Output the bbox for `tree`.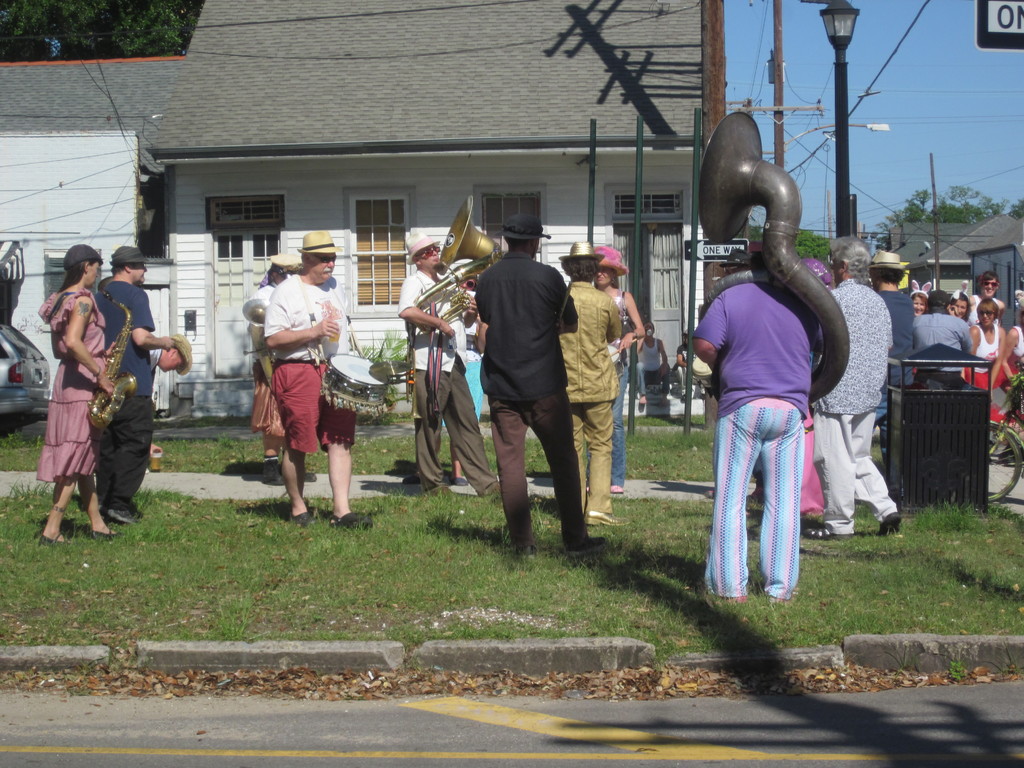
BBox(3, 0, 207, 63).
